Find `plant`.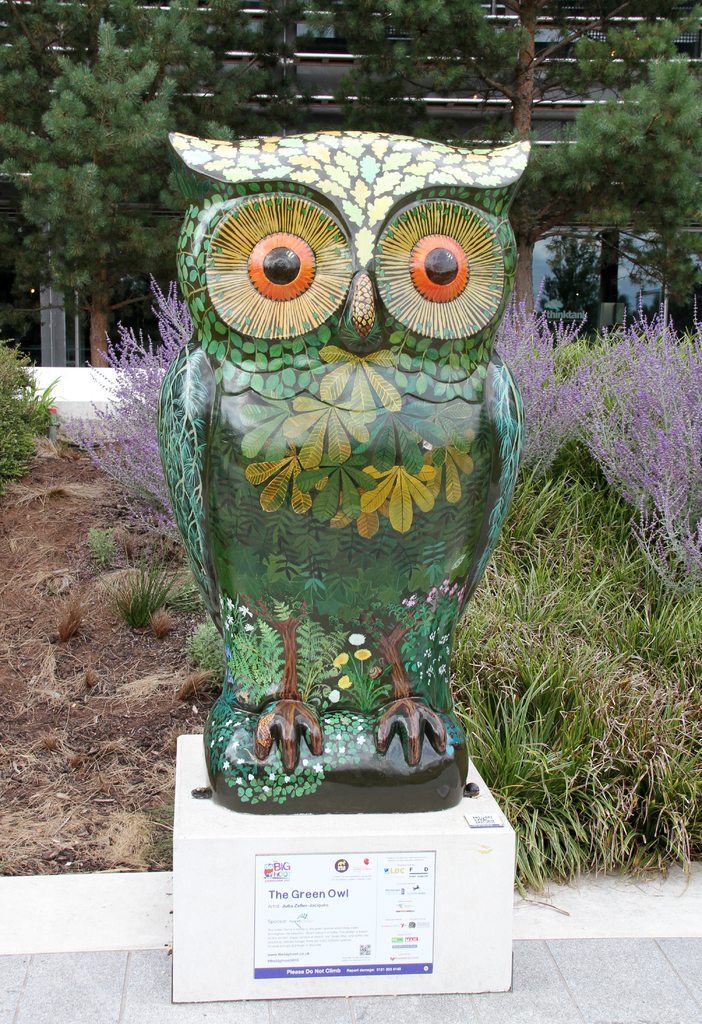
BBox(88, 666, 102, 689).
